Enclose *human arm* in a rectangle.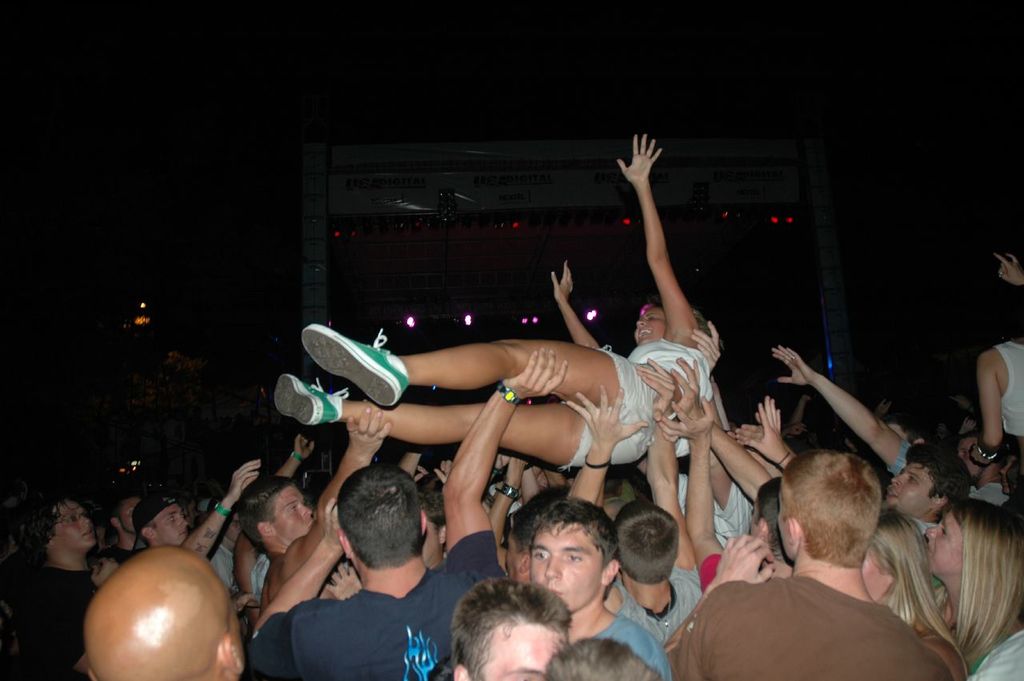
bbox=(671, 355, 773, 501).
